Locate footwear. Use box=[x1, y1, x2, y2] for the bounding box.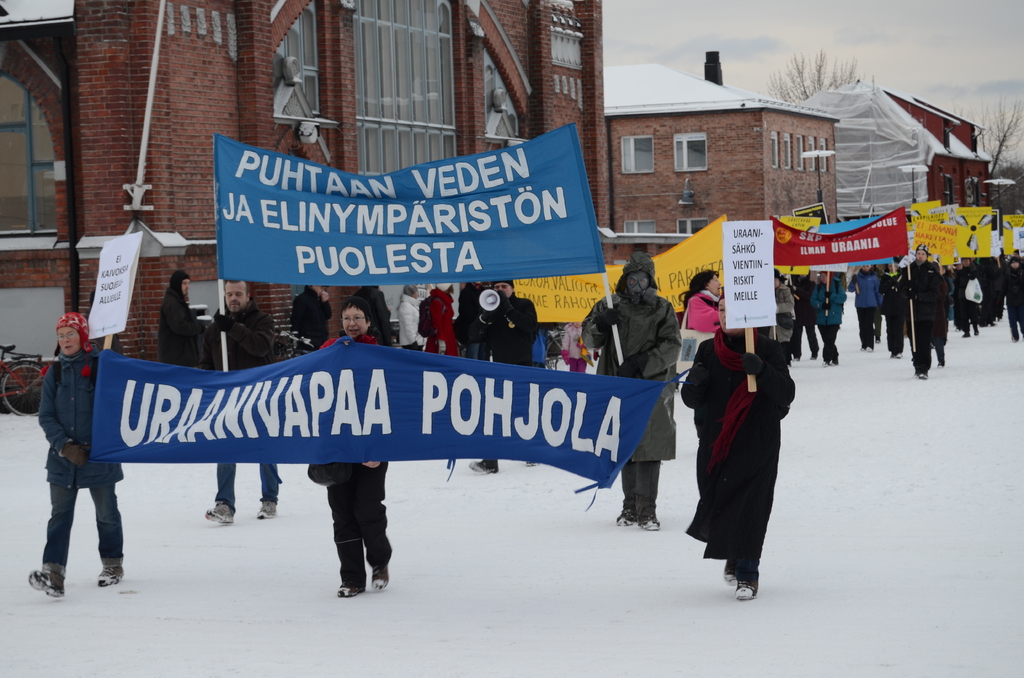
box=[738, 571, 758, 602].
